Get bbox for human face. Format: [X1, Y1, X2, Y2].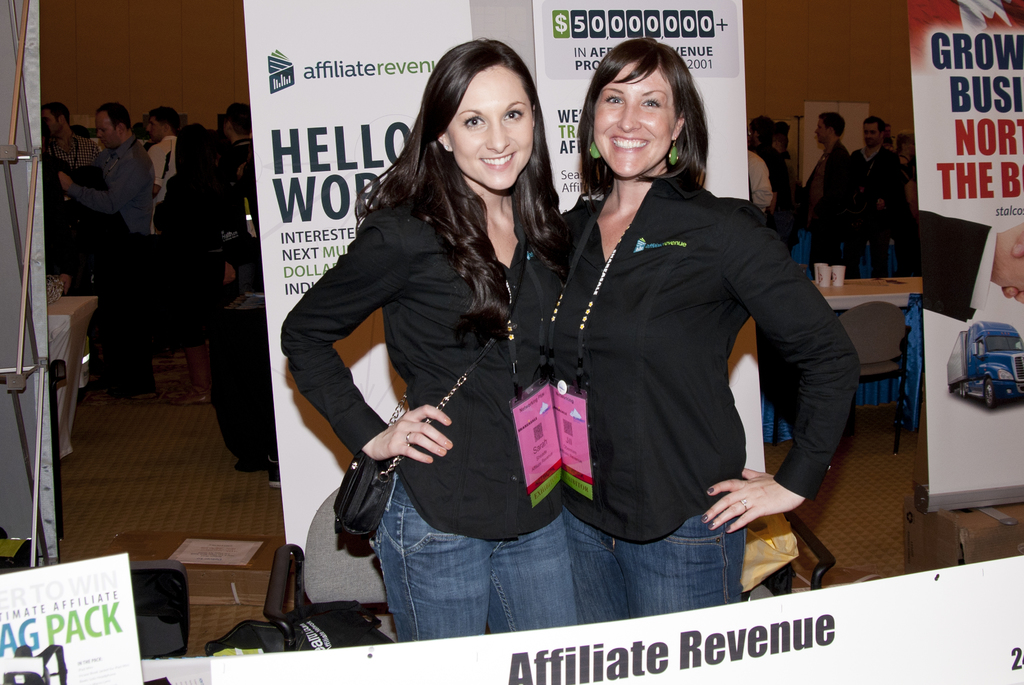
[444, 61, 535, 194].
